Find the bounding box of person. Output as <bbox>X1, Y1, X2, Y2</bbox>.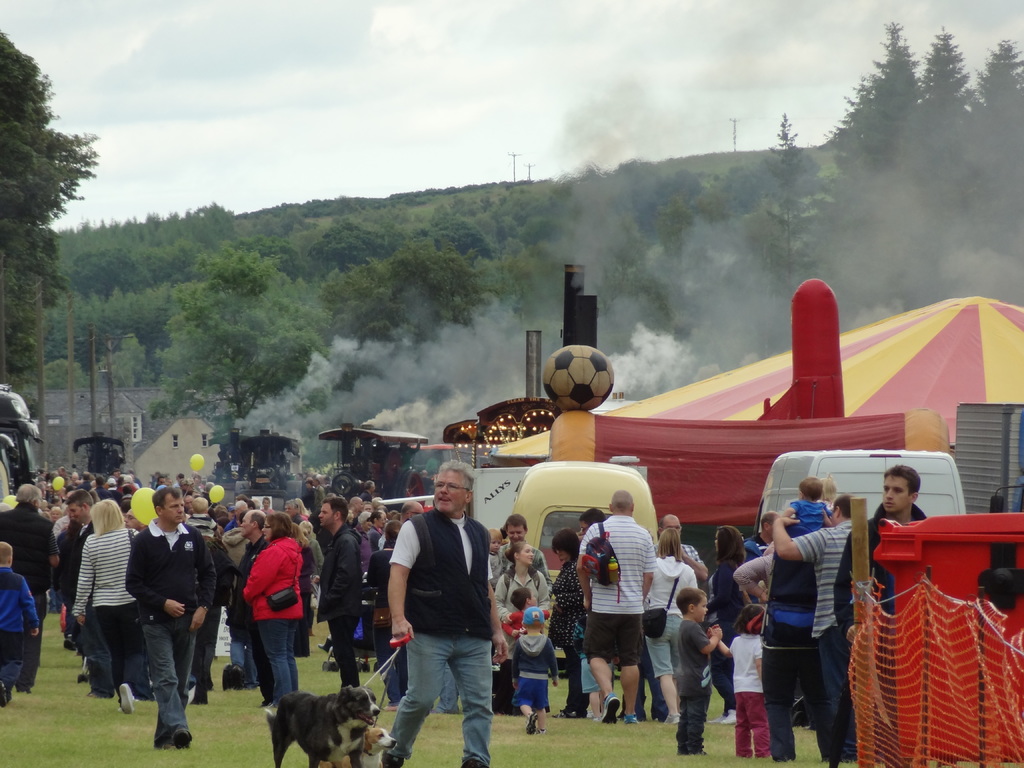
<bbox>833, 463, 925, 673</bbox>.
